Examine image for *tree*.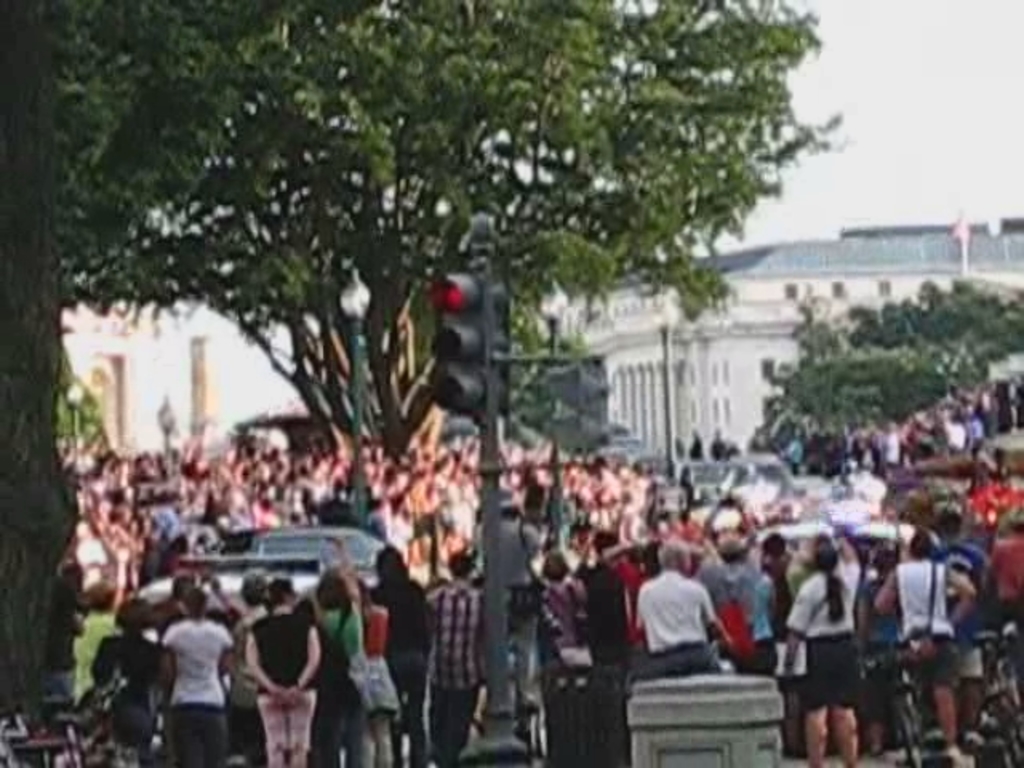
Examination result: x1=0 y1=0 x2=853 y2=477.
